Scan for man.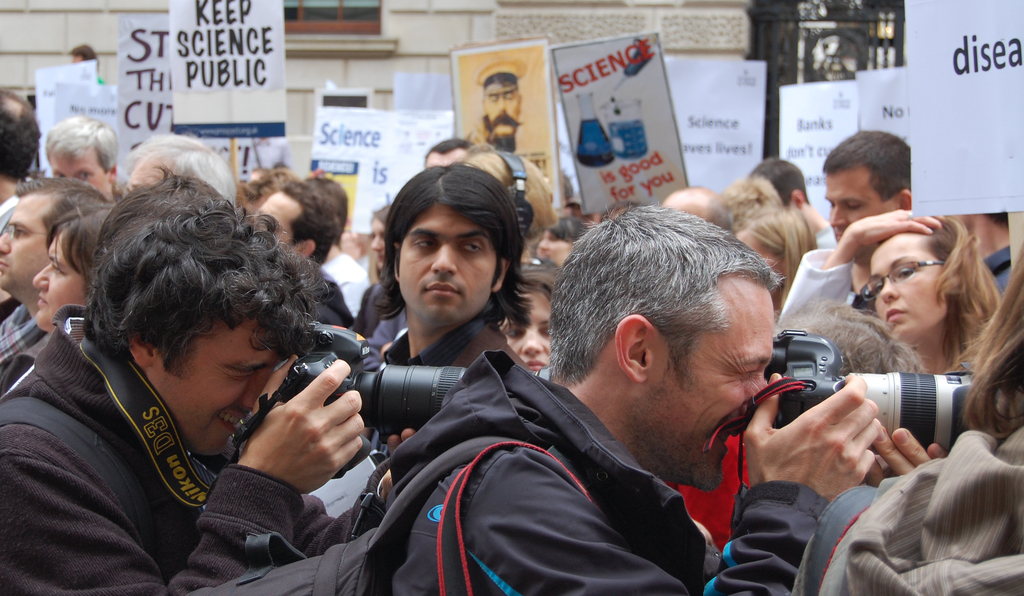
Scan result: detection(0, 83, 42, 235).
